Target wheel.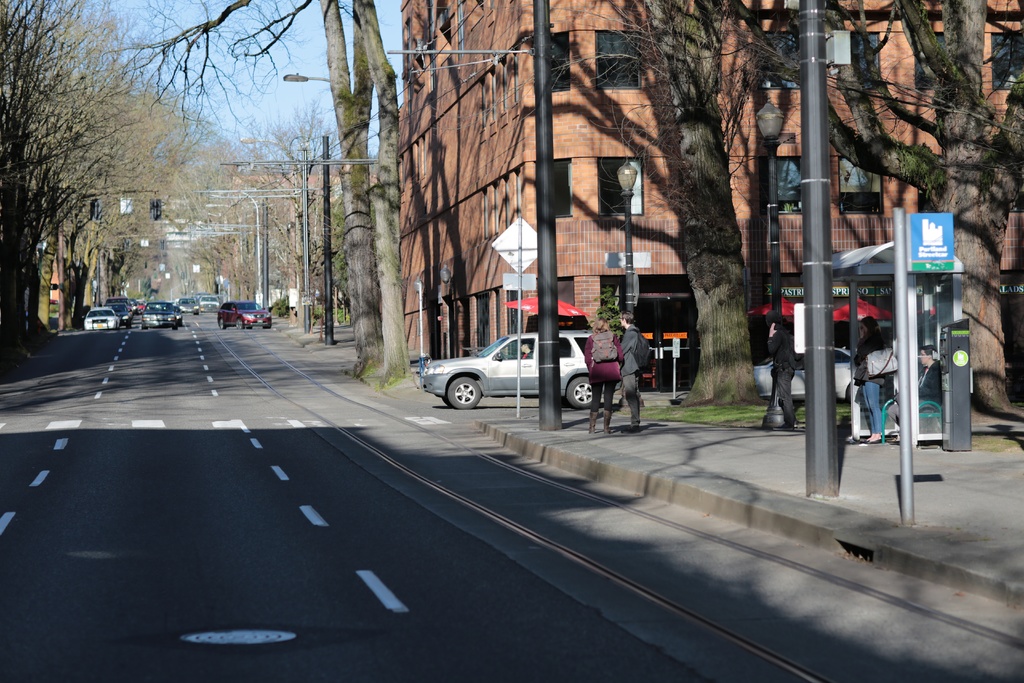
Target region: 218:318:224:331.
